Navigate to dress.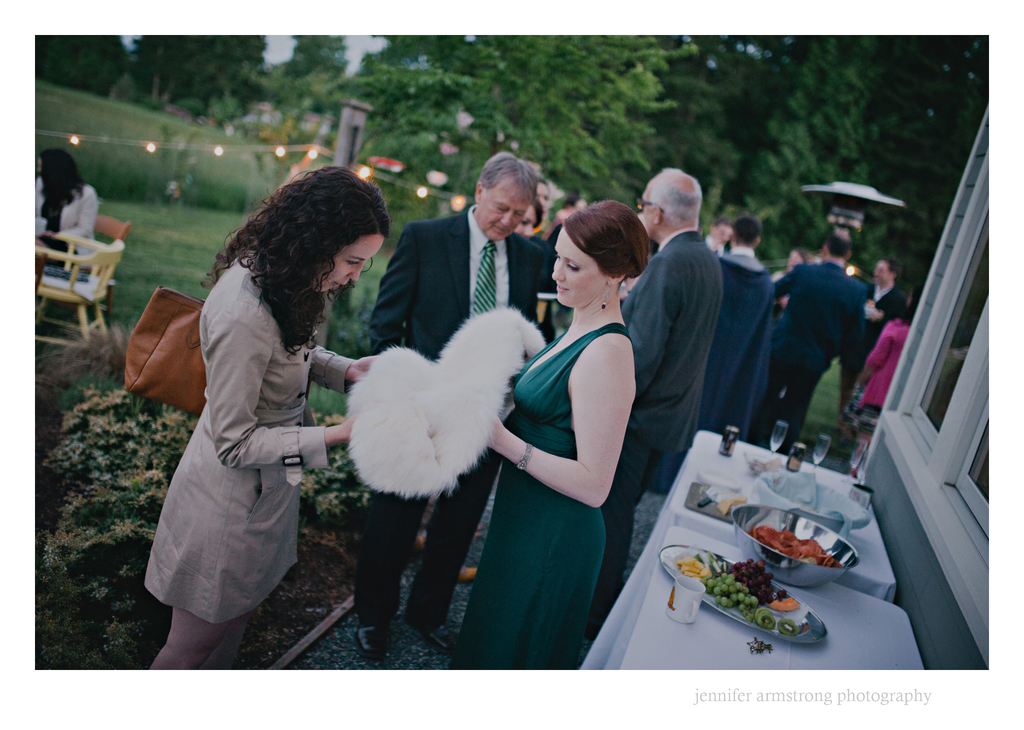
Navigation target: {"left": 144, "top": 238, "right": 360, "bottom": 629}.
